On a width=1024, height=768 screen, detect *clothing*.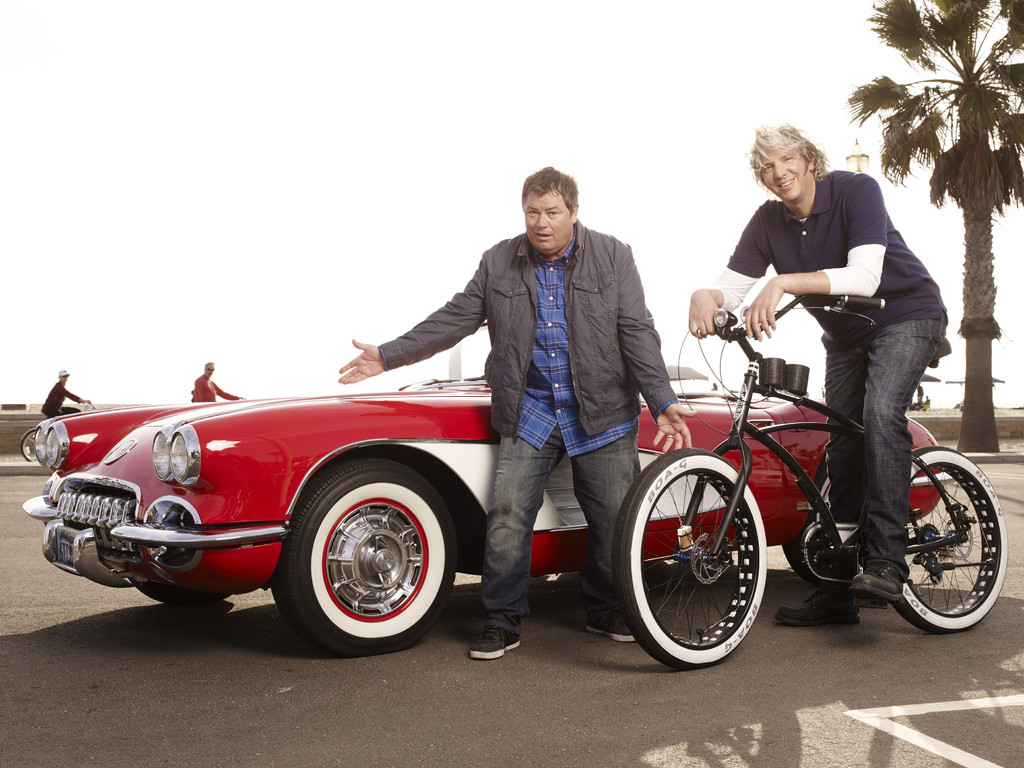
193,378,237,404.
